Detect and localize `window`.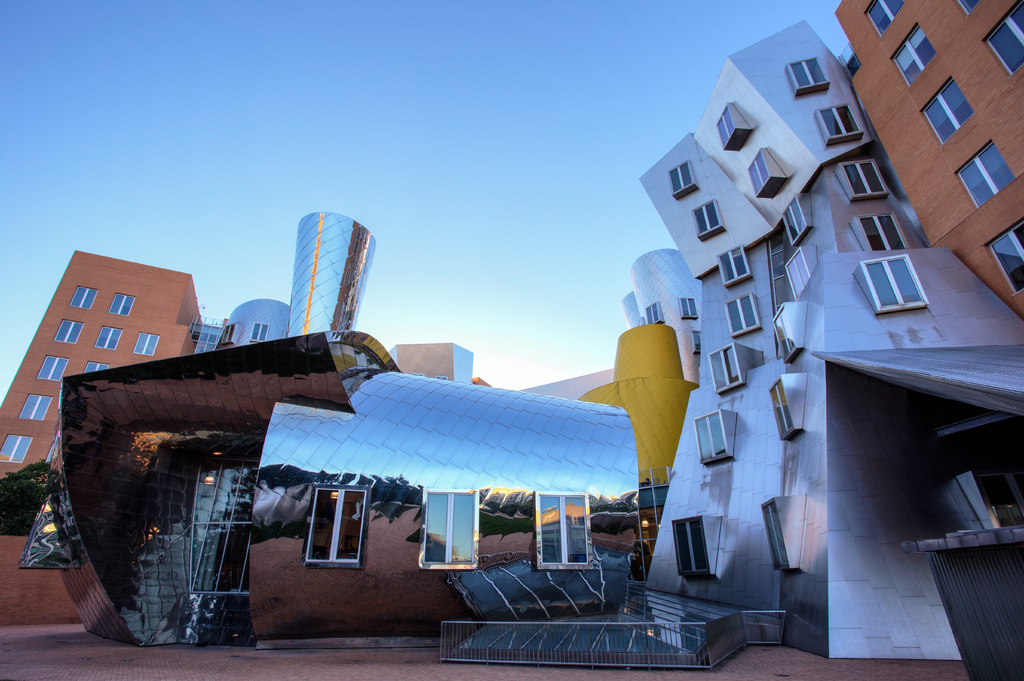
Localized at {"left": 951, "top": 142, "right": 1012, "bottom": 207}.
